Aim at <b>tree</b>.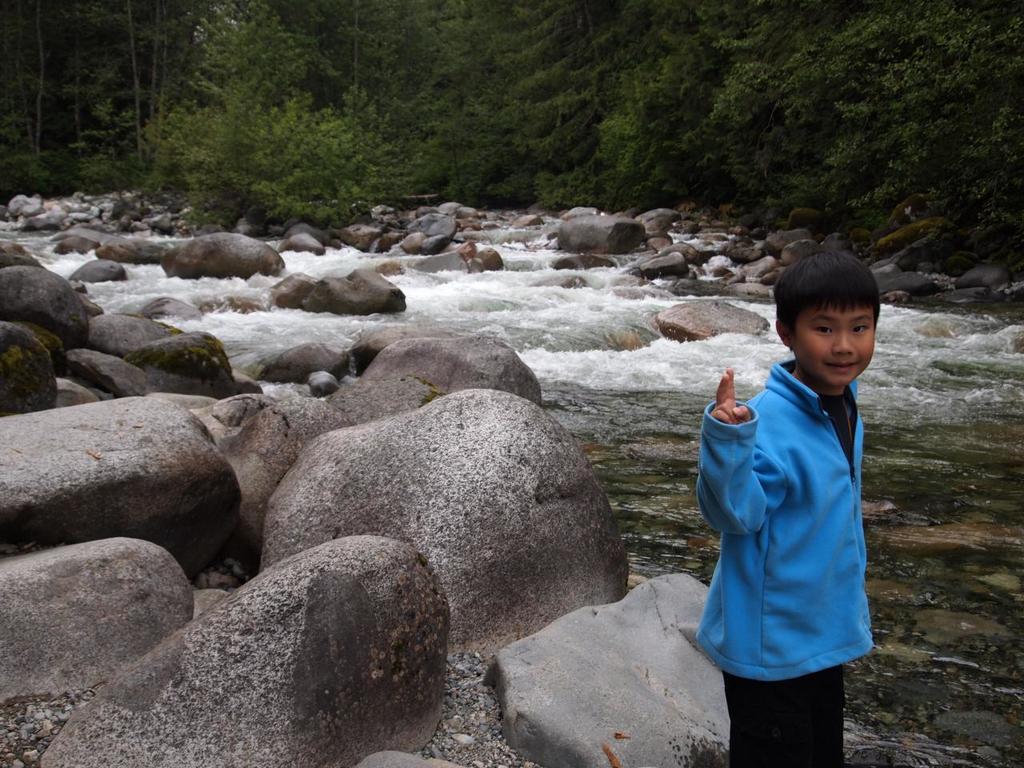
Aimed at 546 0 1021 242.
